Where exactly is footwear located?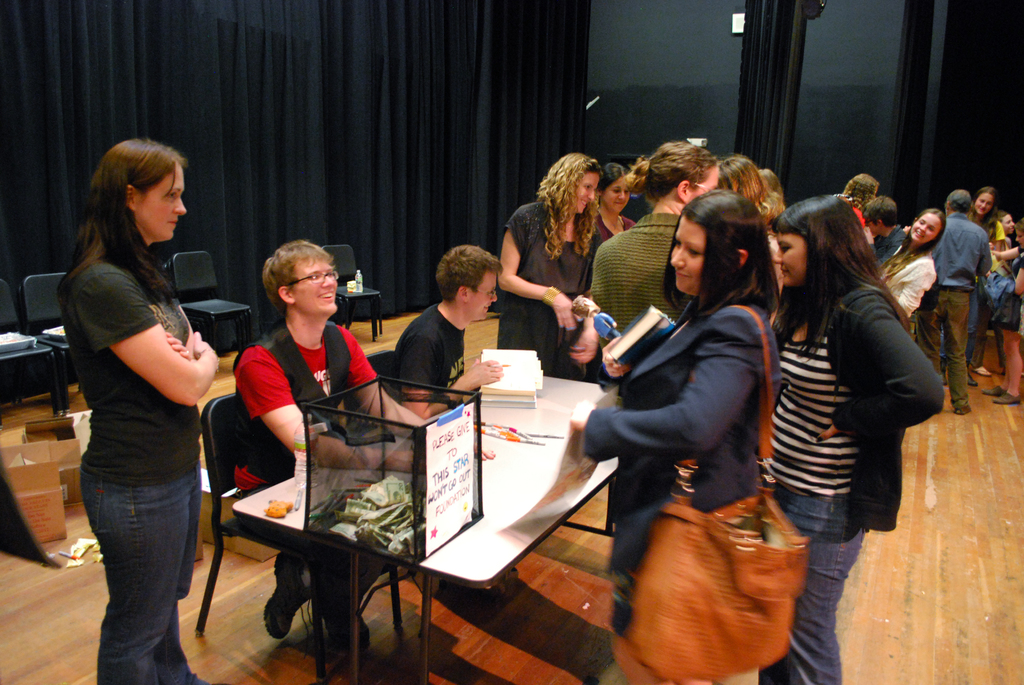
Its bounding box is l=982, t=386, r=1001, b=395.
